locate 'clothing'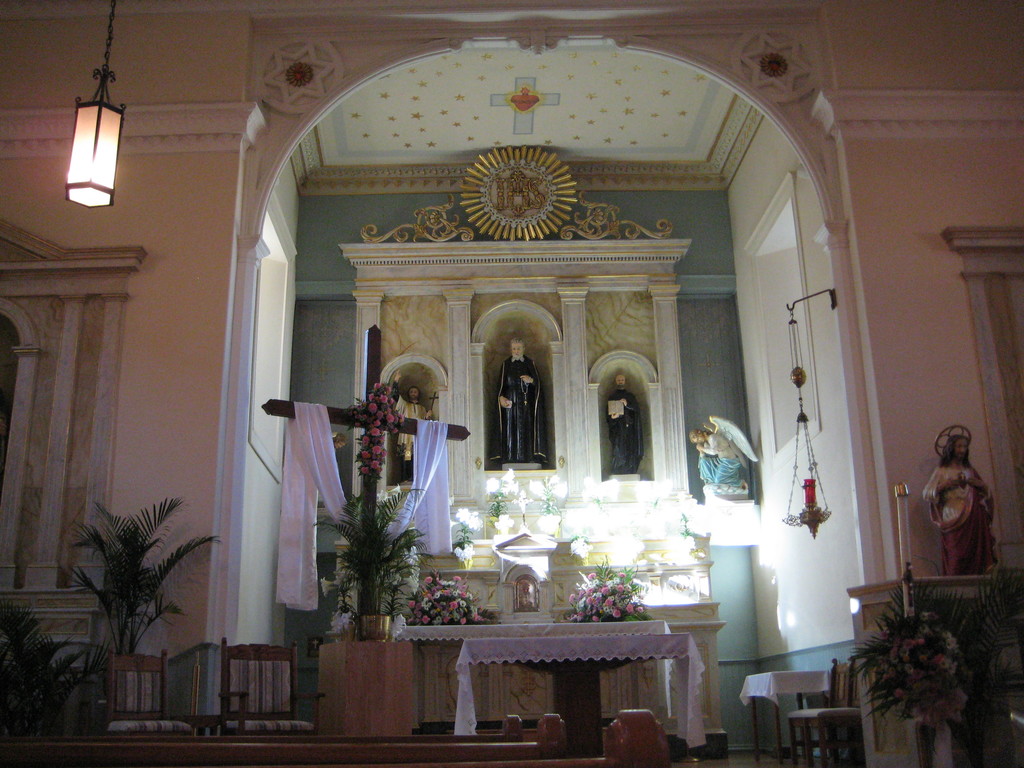
(699,435,749,490)
